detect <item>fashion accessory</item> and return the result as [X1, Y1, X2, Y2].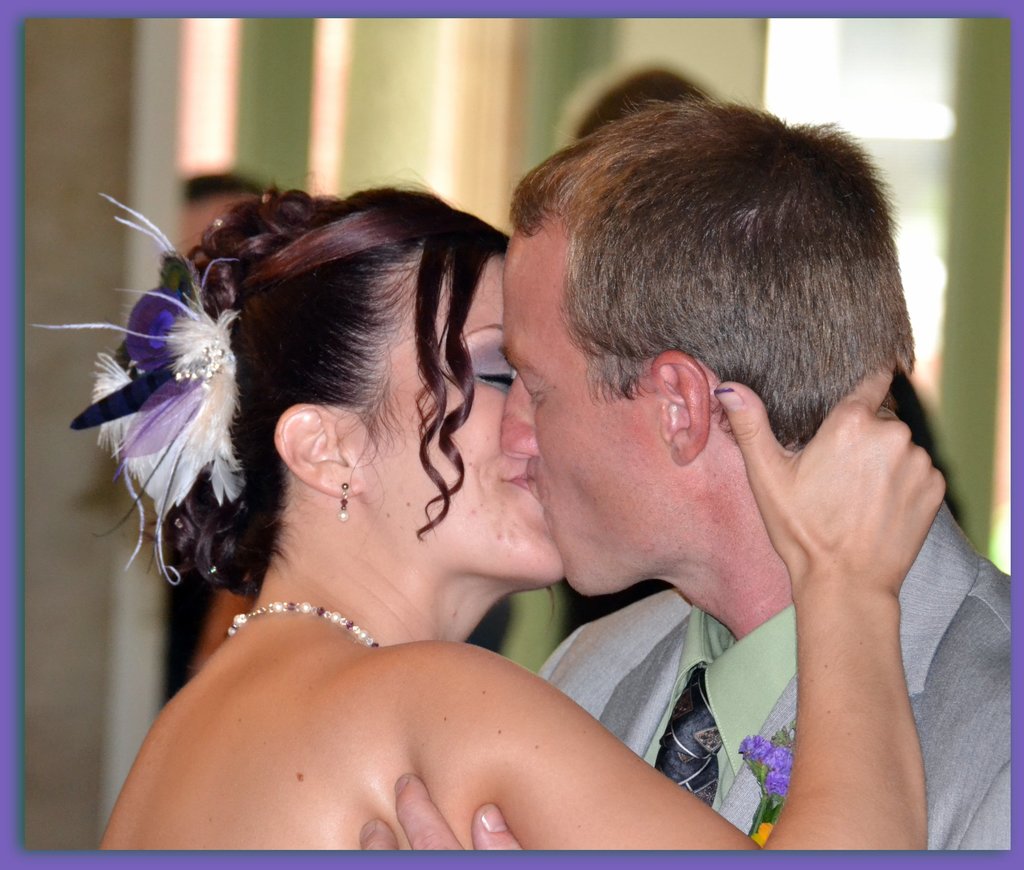
[332, 472, 356, 525].
